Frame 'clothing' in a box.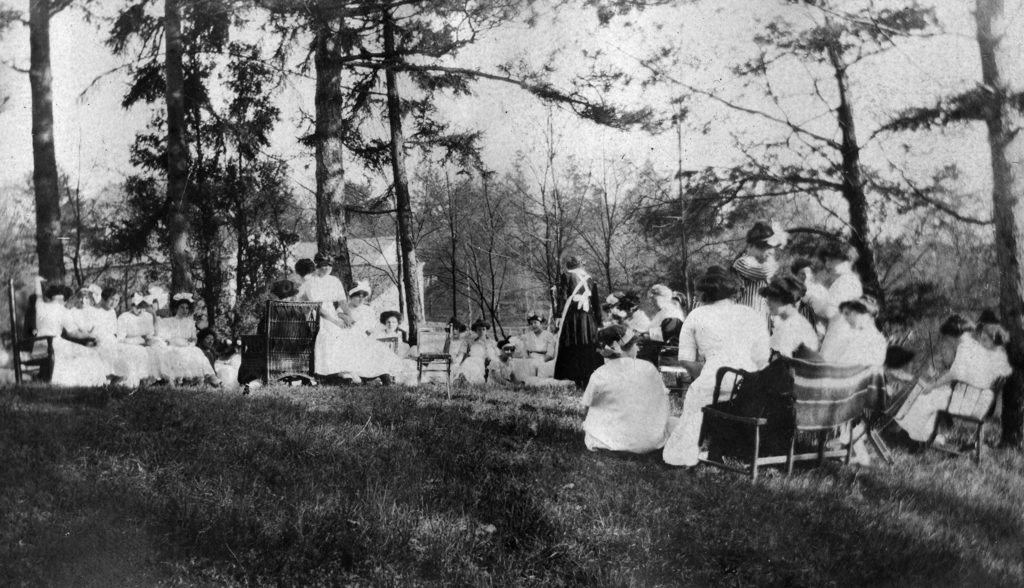
bbox=[900, 308, 1004, 449].
